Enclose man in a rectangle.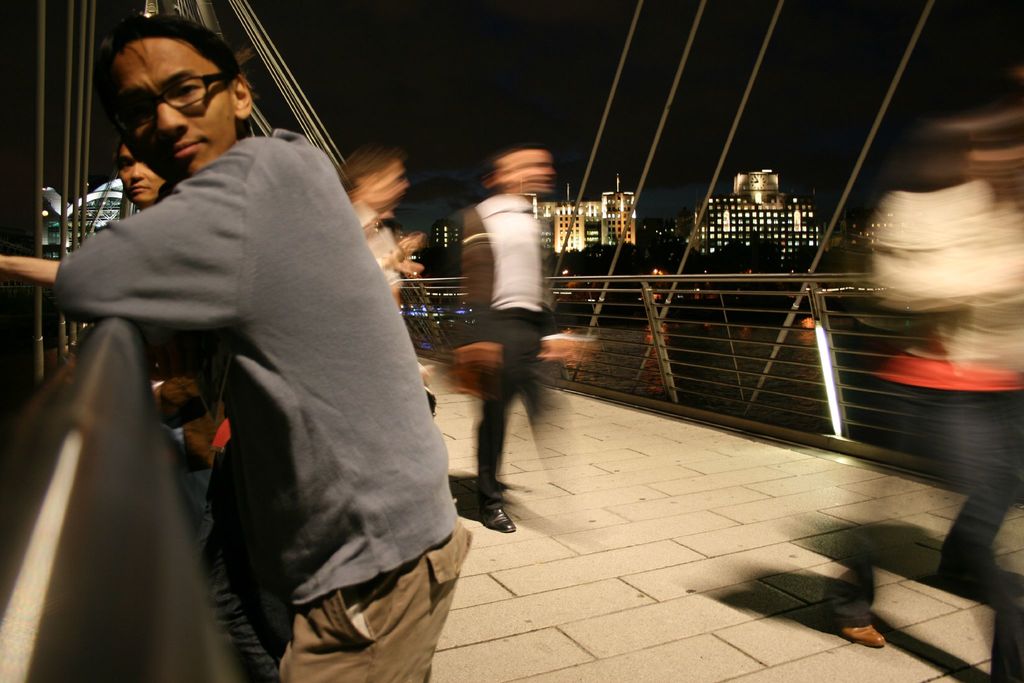
x1=66, y1=31, x2=460, y2=672.
